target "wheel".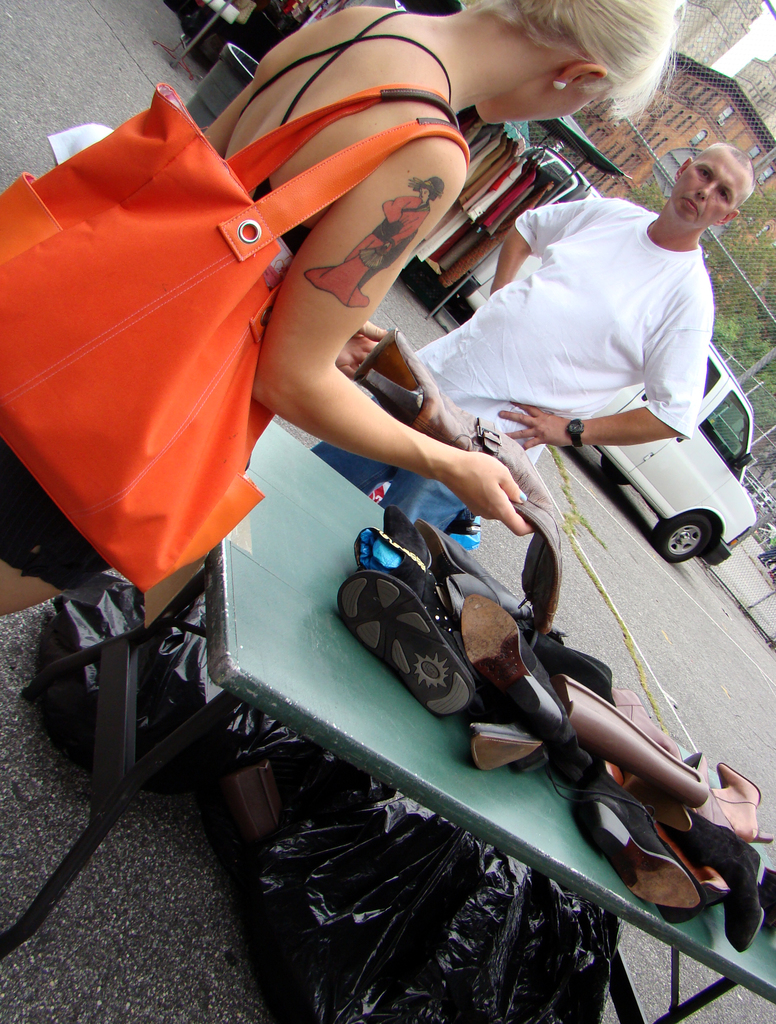
Target region: left=654, top=515, right=724, bottom=559.
